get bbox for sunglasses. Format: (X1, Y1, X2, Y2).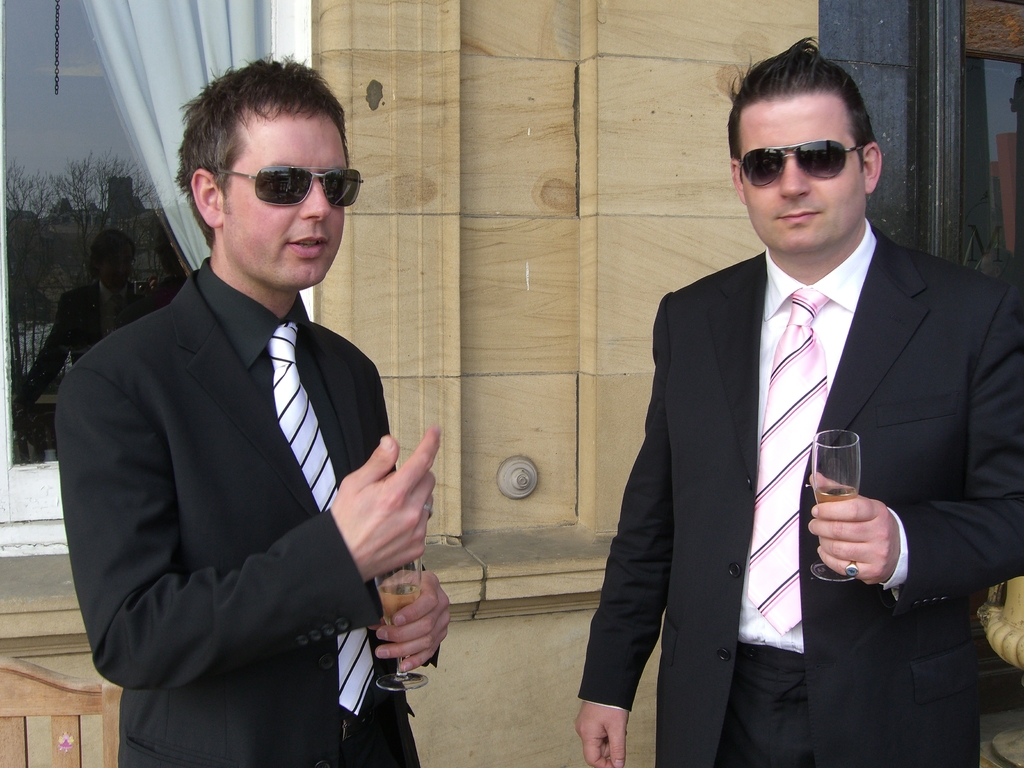
(728, 140, 868, 195).
